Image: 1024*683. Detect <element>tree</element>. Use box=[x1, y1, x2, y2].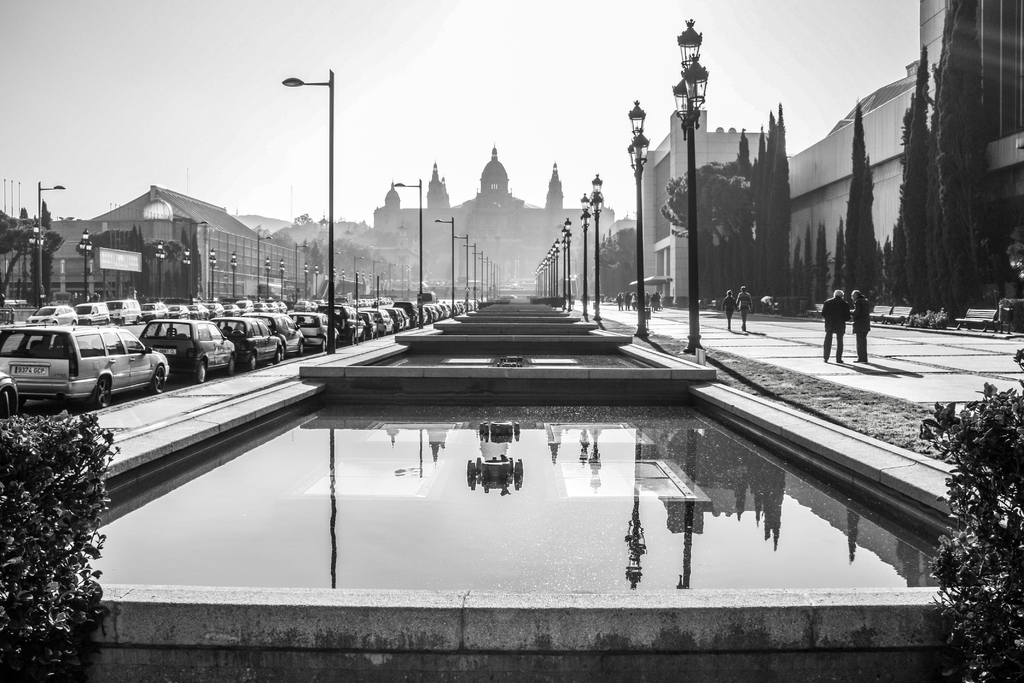
box=[813, 216, 833, 303].
